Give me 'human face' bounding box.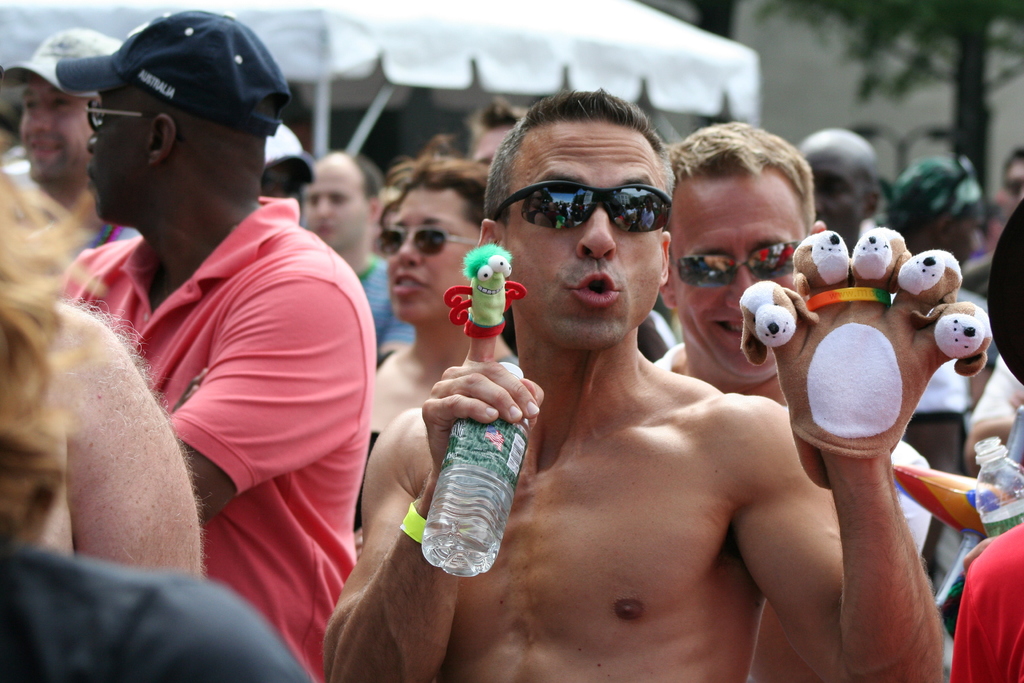
{"left": 303, "top": 165, "right": 362, "bottom": 245}.
